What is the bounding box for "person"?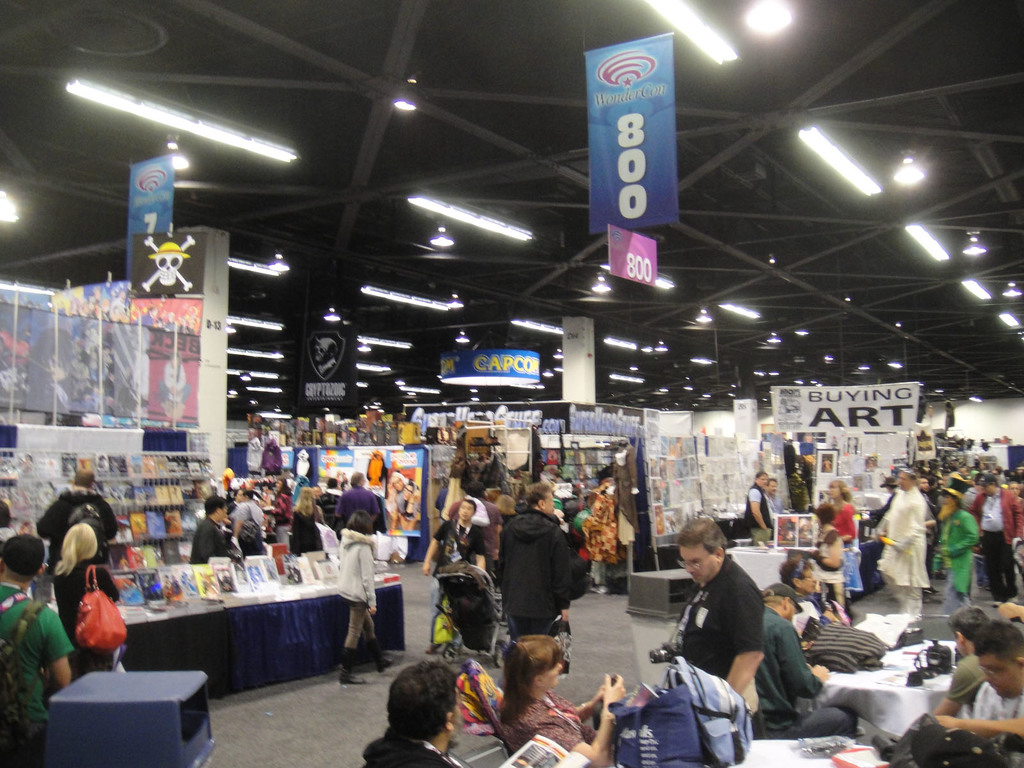
region(360, 659, 477, 767).
